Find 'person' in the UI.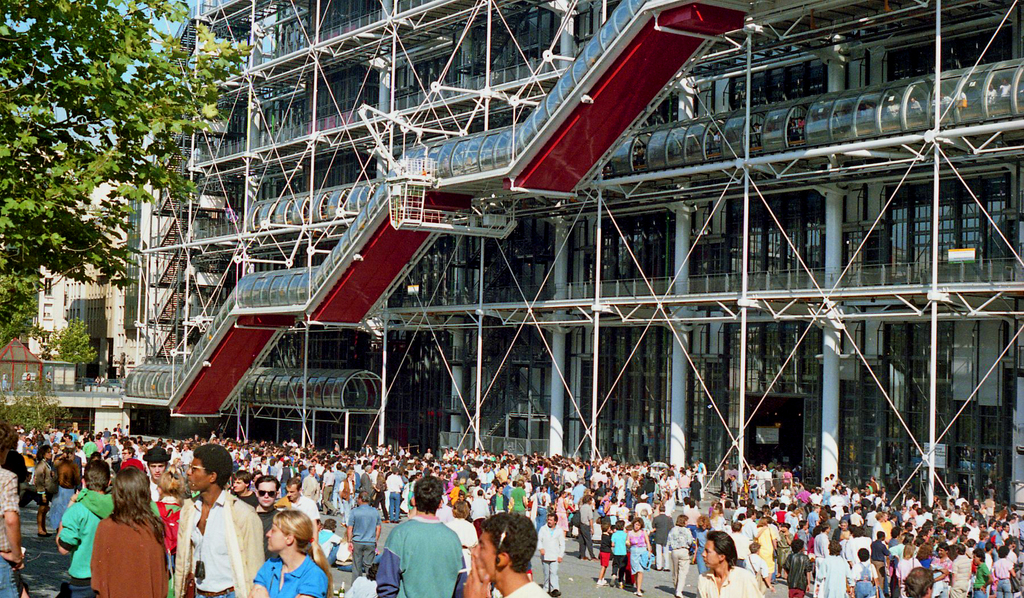
UI element at box=[375, 470, 468, 597].
